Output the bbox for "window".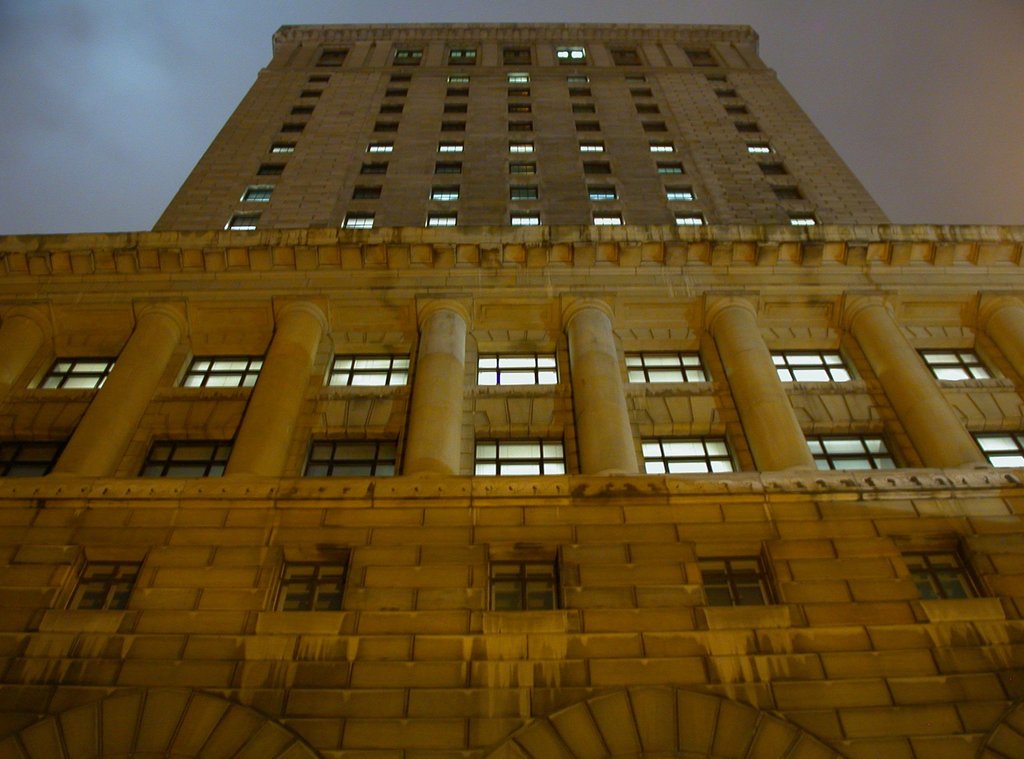
detection(387, 88, 405, 97).
